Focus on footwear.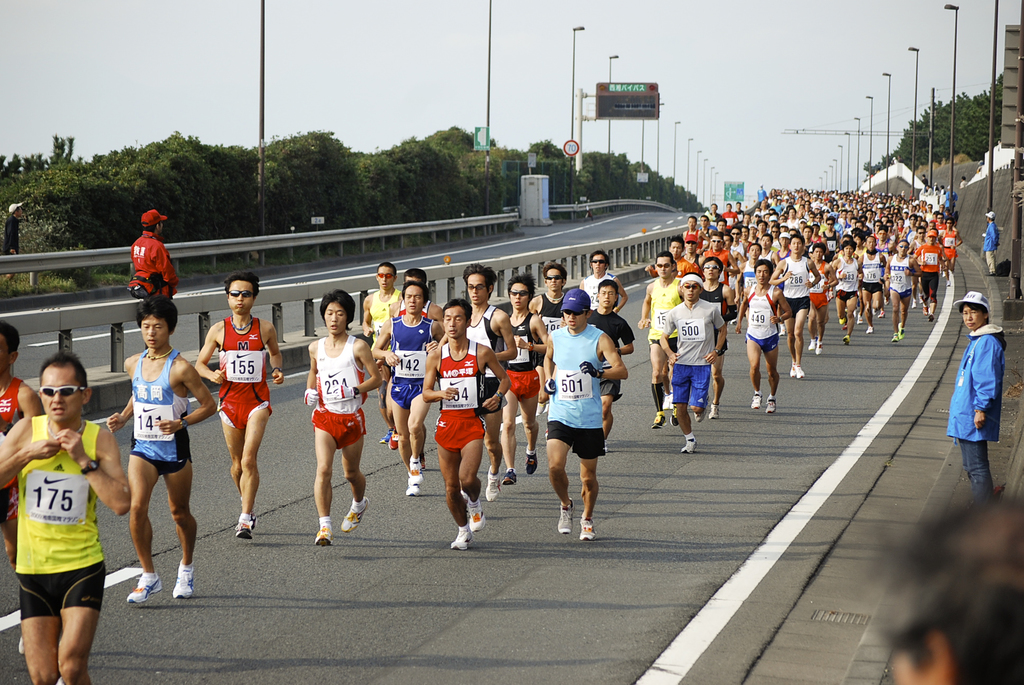
Focused at x1=598 y1=436 x2=607 y2=458.
